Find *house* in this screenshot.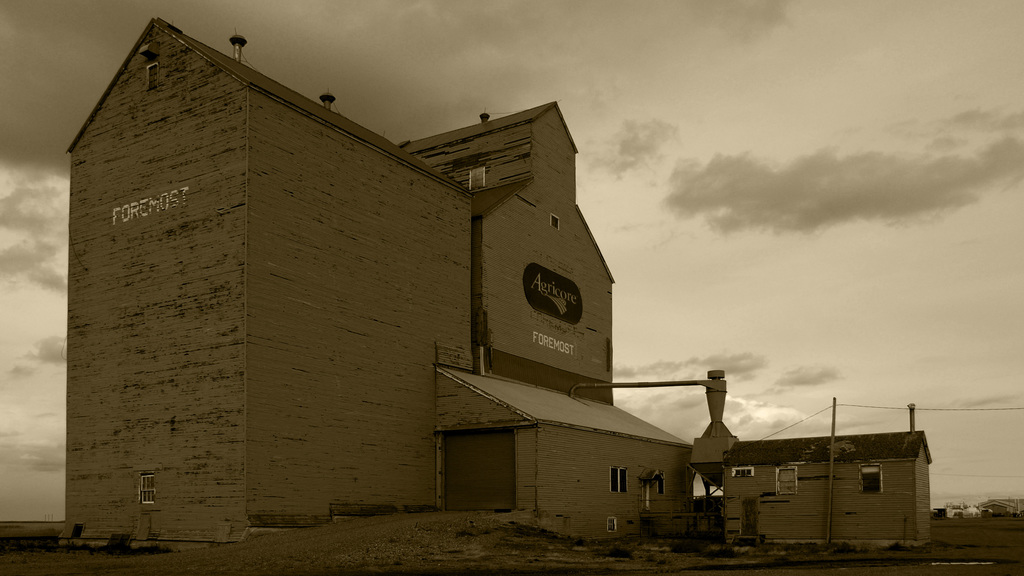
The bounding box for *house* is x1=720 y1=404 x2=934 y2=550.
